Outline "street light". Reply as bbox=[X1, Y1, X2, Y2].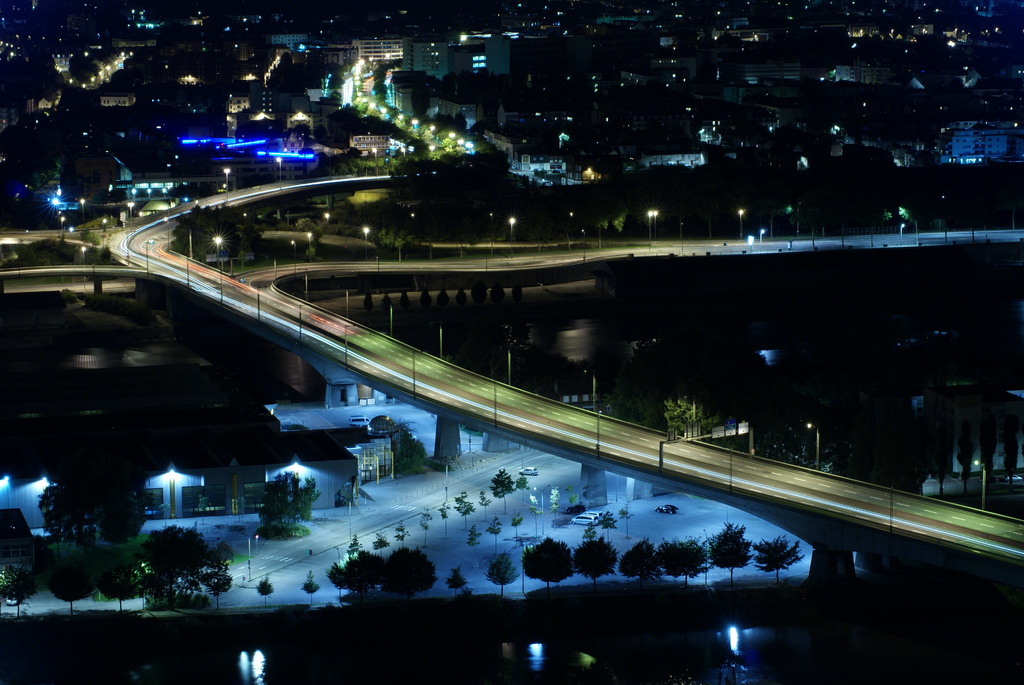
bbox=[58, 214, 65, 240].
